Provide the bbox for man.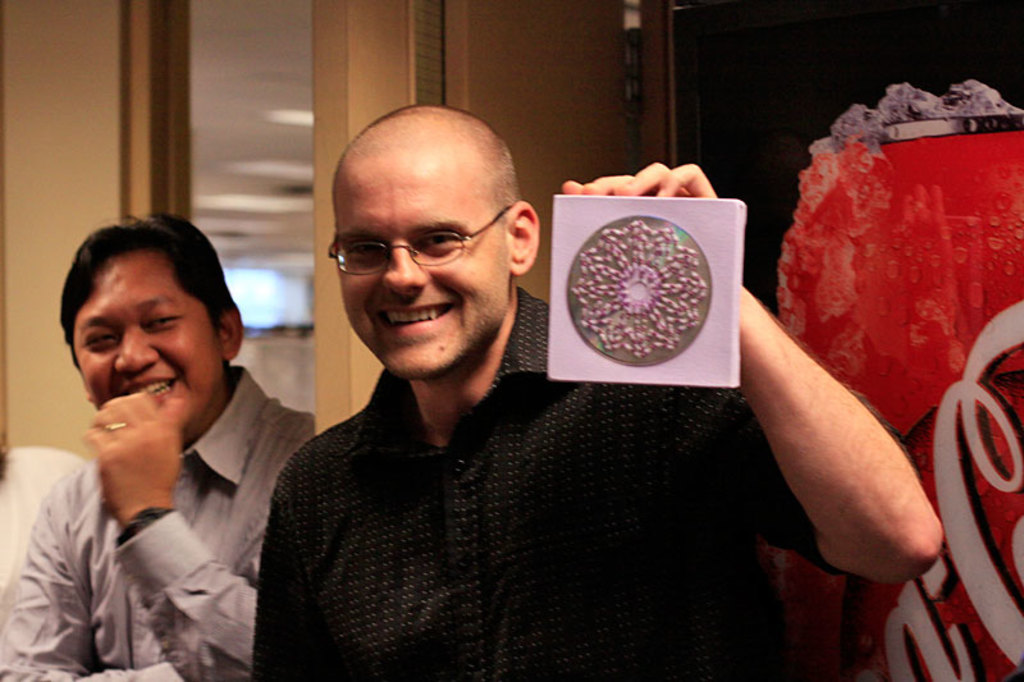
[left=251, top=104, right=948, bottom=681].
